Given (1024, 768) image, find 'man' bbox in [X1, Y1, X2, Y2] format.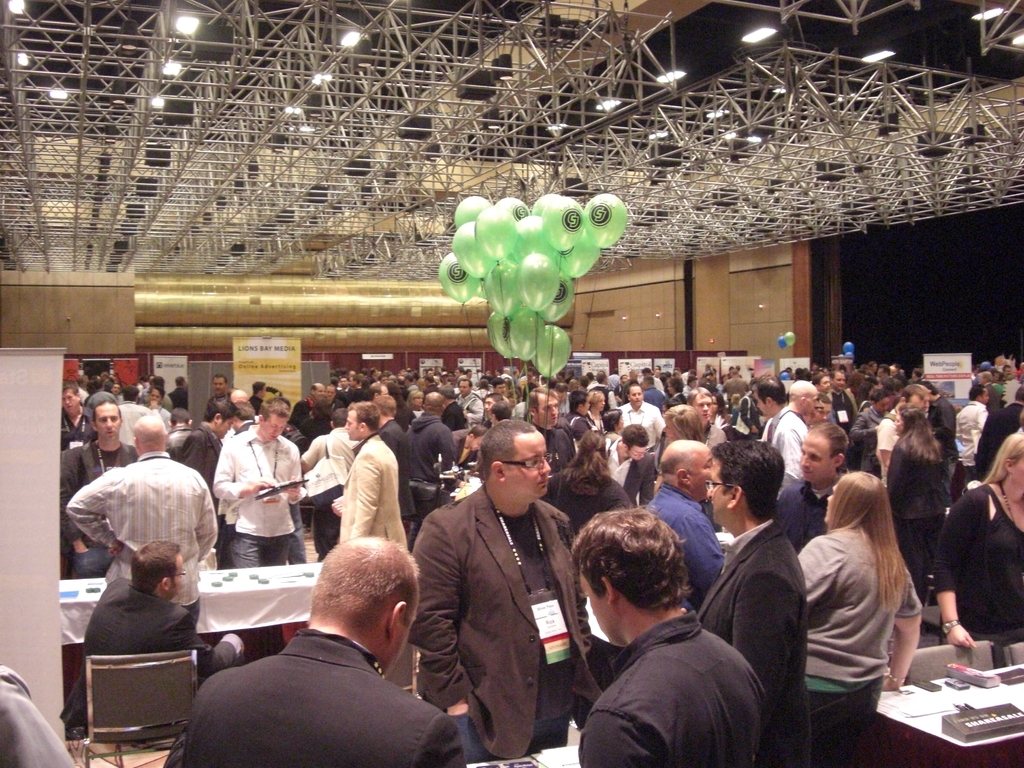
[618, 380, 663, 447].
